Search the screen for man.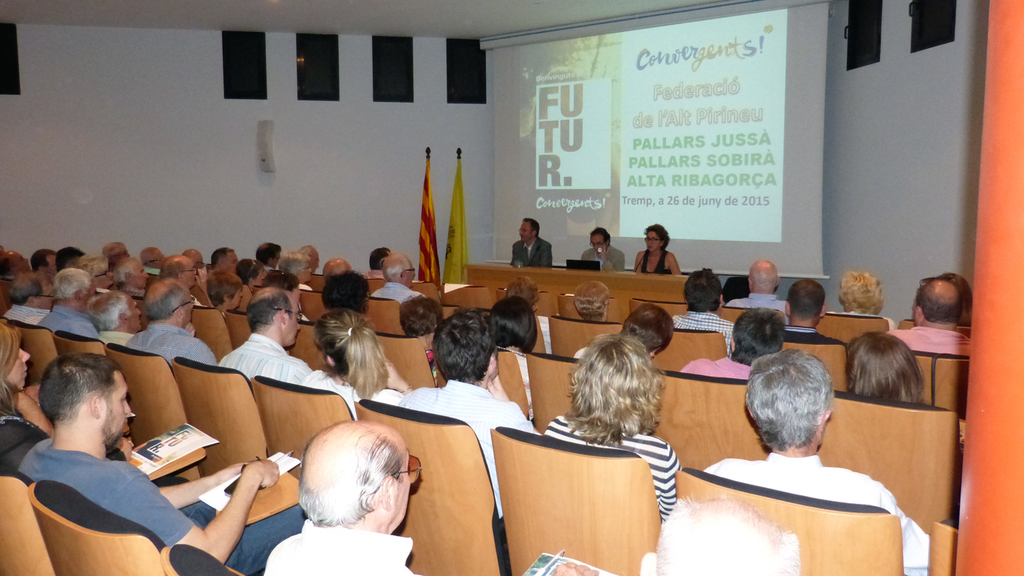
Found at BBox(30, 245, 53, 298).
